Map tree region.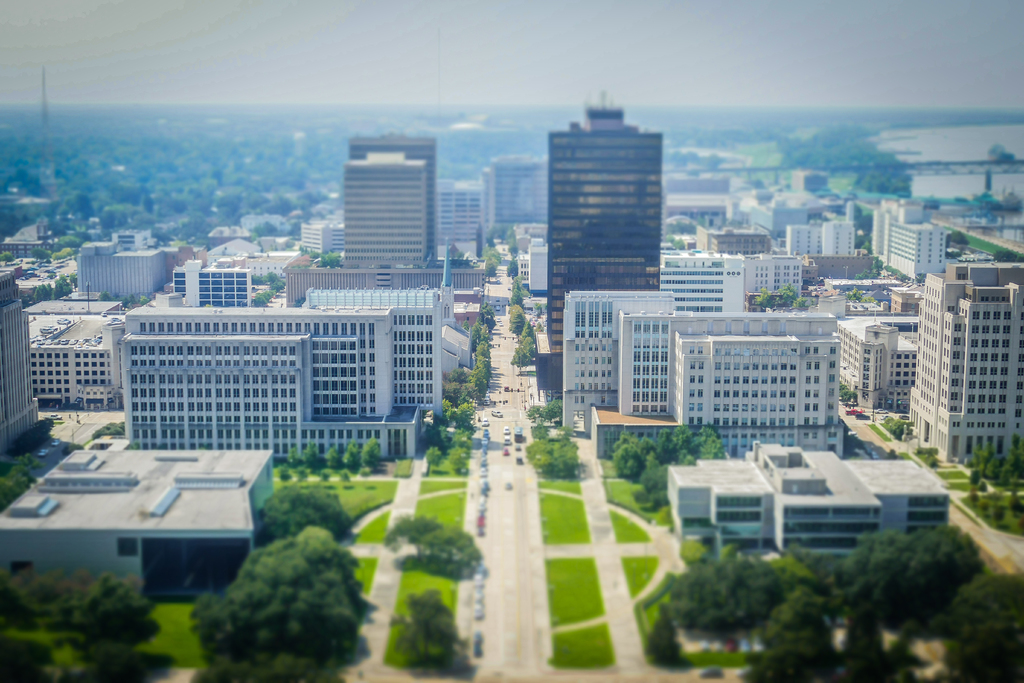
Mapped to x1=995, y1=449, x2=1023, y2=493.
